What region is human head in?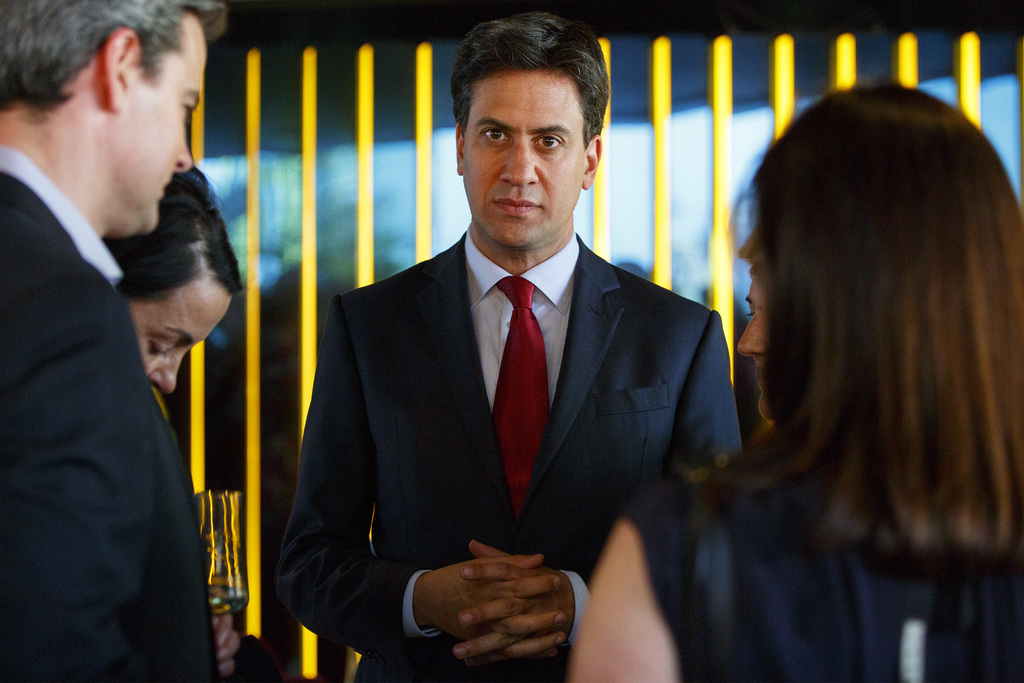
region(735, 234, 777, 419).
